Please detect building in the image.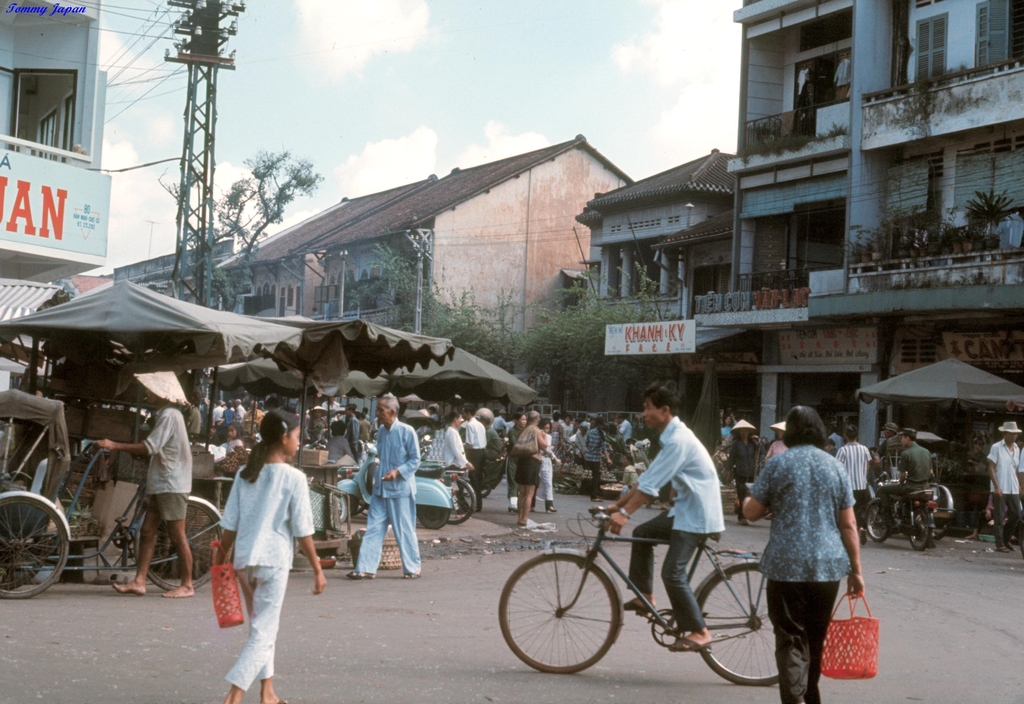
detection(573, 0, 1023, 549).
